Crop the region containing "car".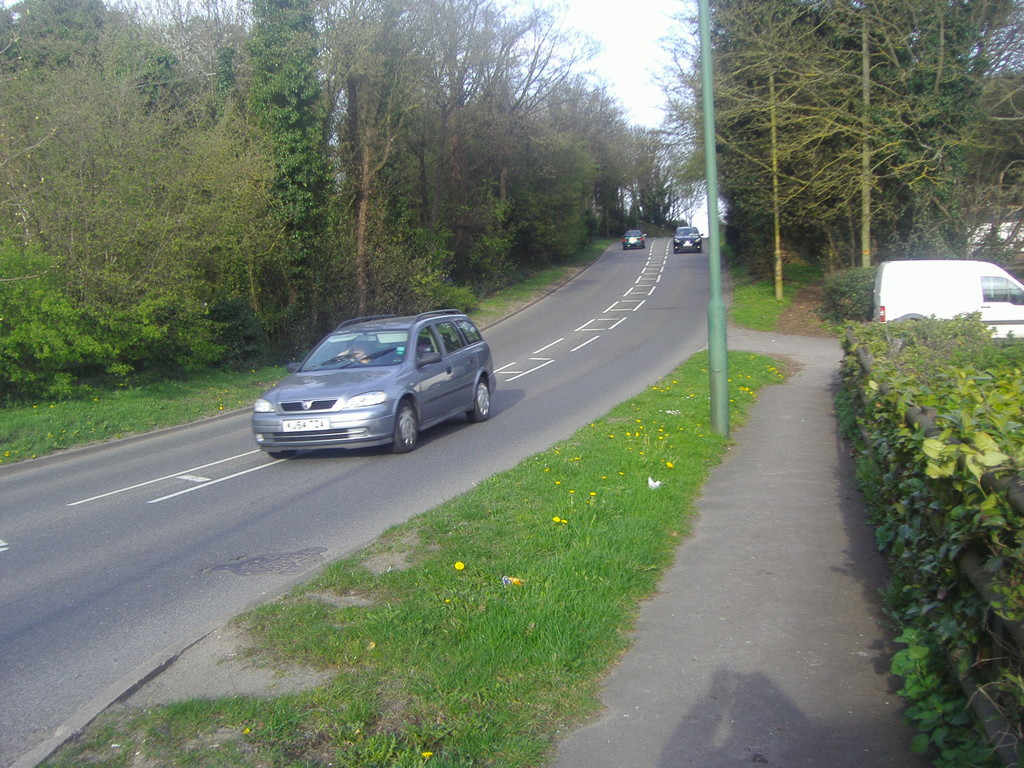
Crop region: bbox=[246, 306, 503, 464].
